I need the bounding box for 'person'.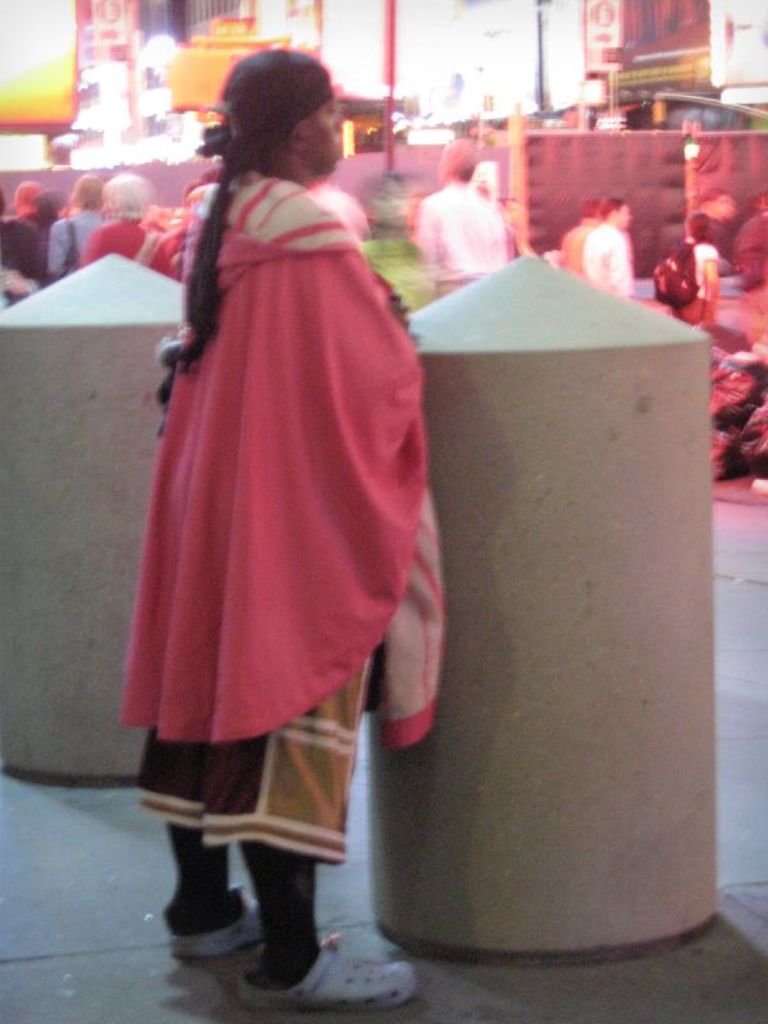
Here it is: x1=556 y1=196 x2=600 y2=276.
